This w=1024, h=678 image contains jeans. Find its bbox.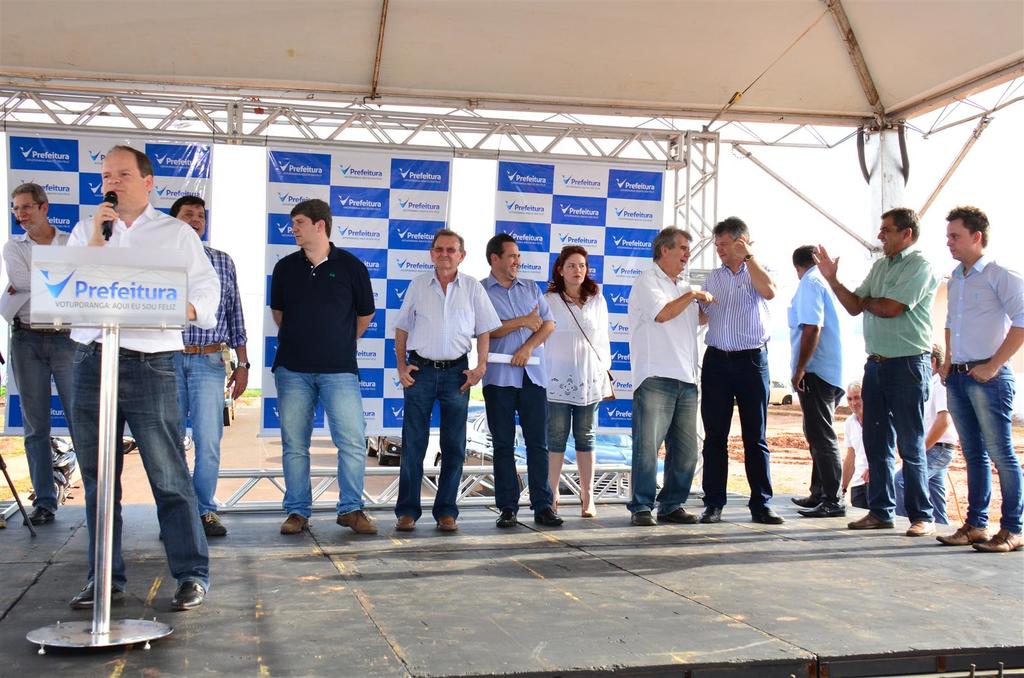
[897, 441, 952, 522].
